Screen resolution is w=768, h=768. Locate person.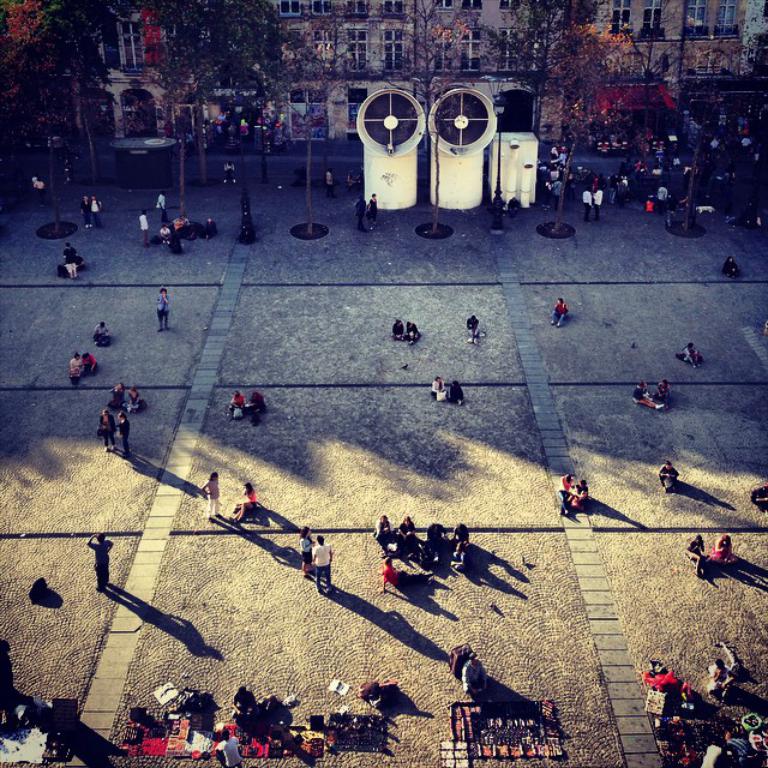
<bbox>464, 649, 490, 696</bbox>.
